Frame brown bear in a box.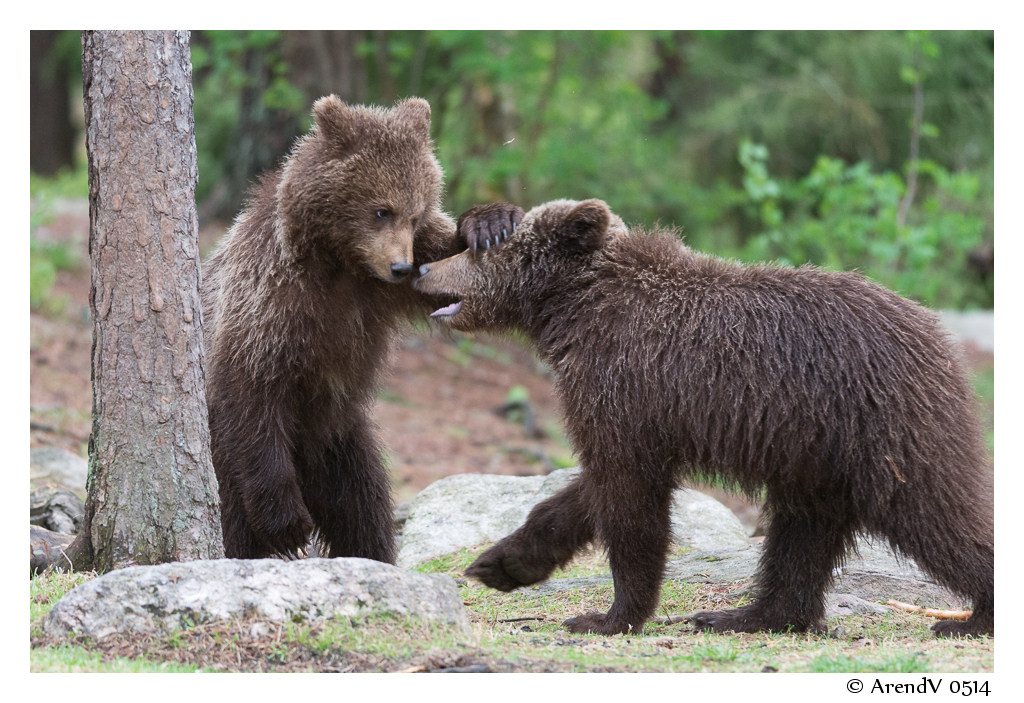
select_region(408, 195, 993, 644).
